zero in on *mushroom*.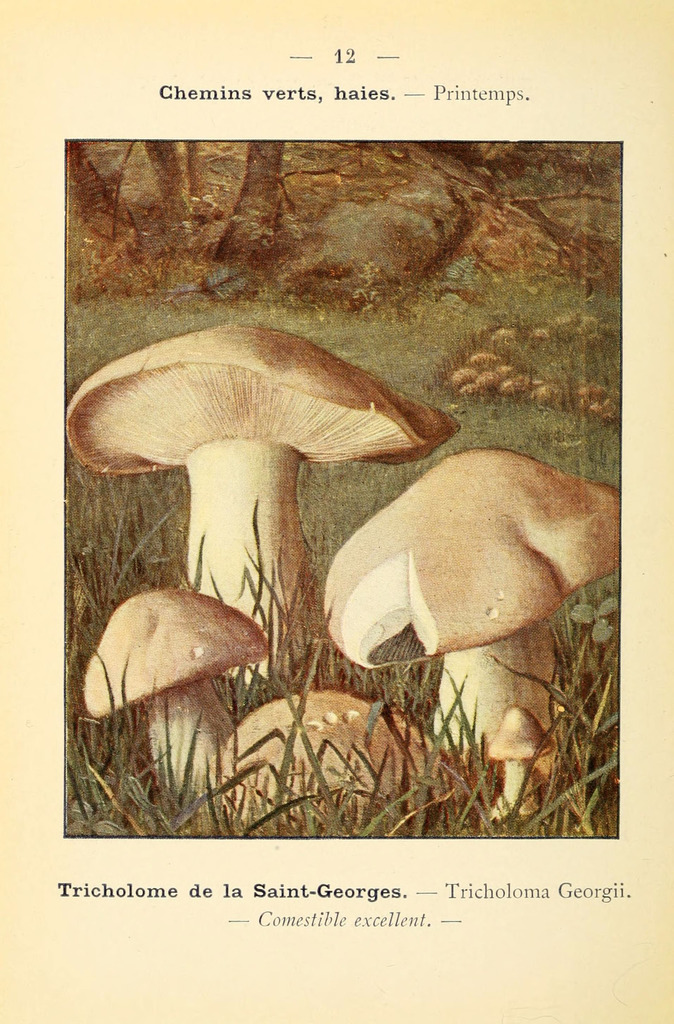
Zeroed in: (x1=81, y1=595, x2=271, y2=791).
